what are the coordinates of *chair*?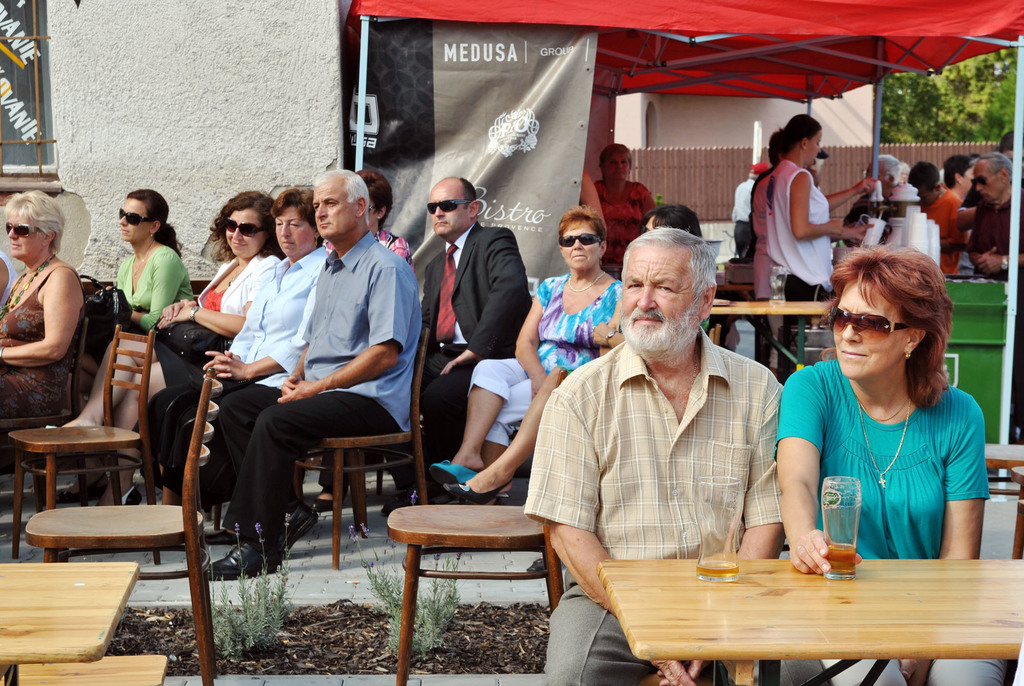
(295,326,428,570).
